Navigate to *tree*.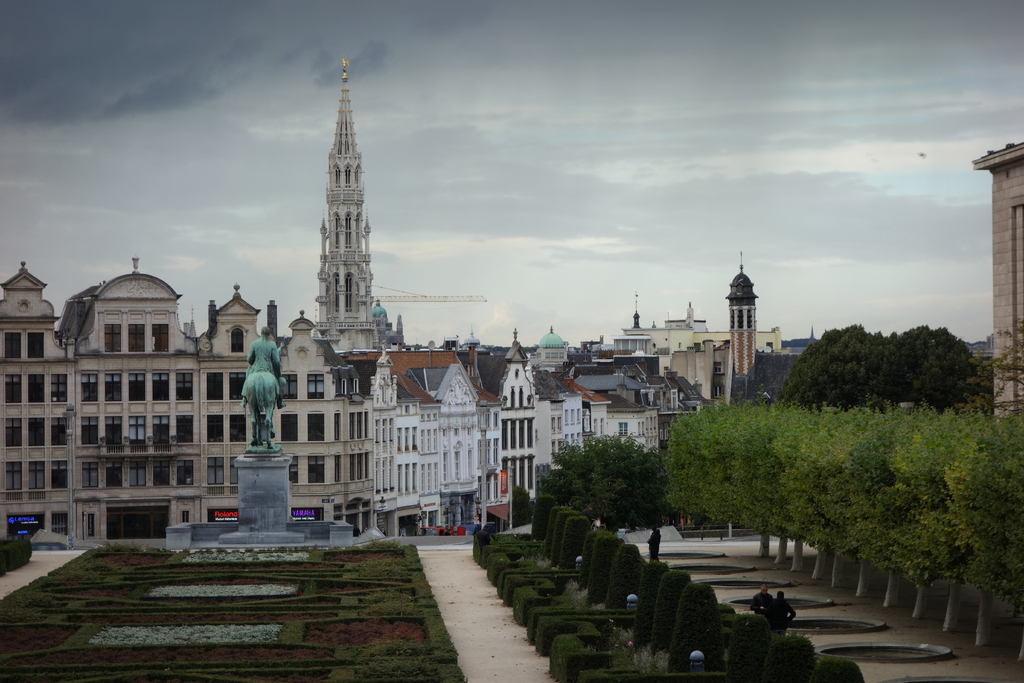
Navigation target: [left=762, top=636, right=821, bottom=682].
